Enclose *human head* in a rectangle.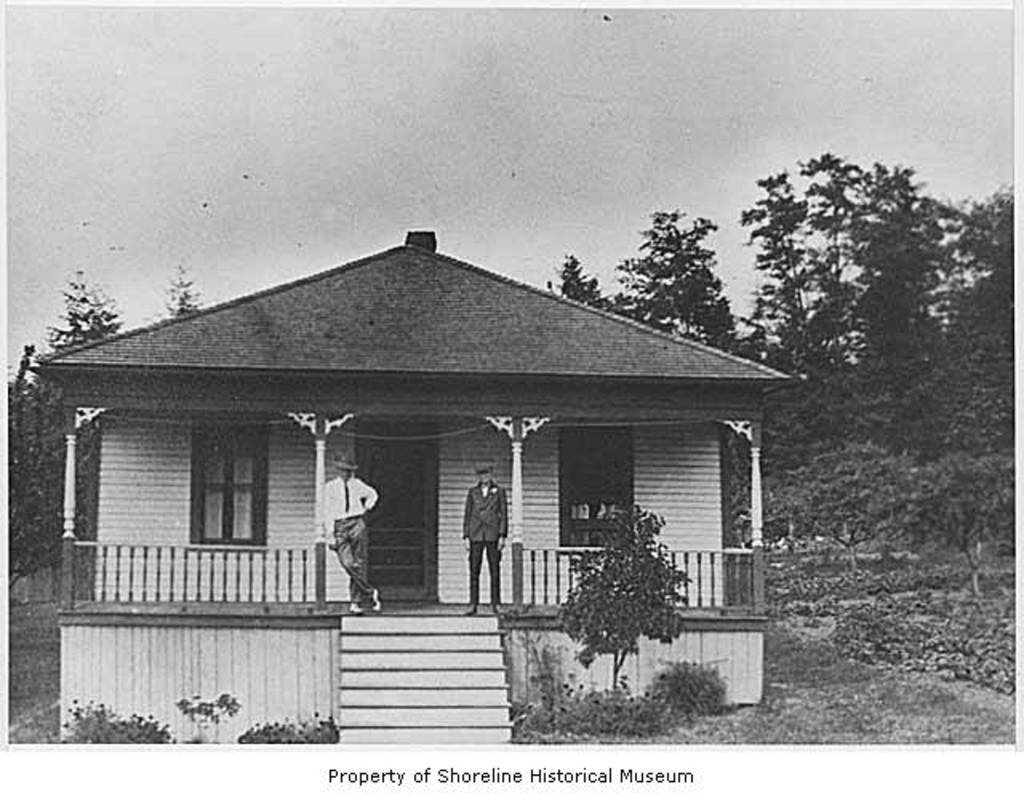
474/461/493/483.
